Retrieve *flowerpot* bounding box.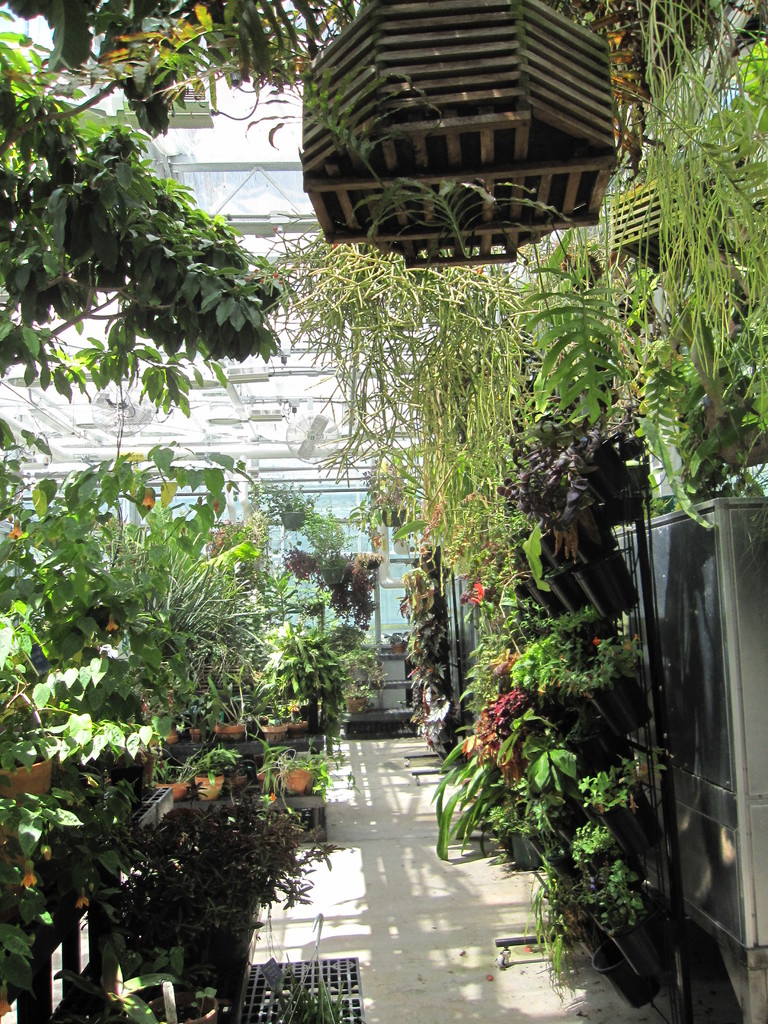
Bounding box: 0:751:56:810.
